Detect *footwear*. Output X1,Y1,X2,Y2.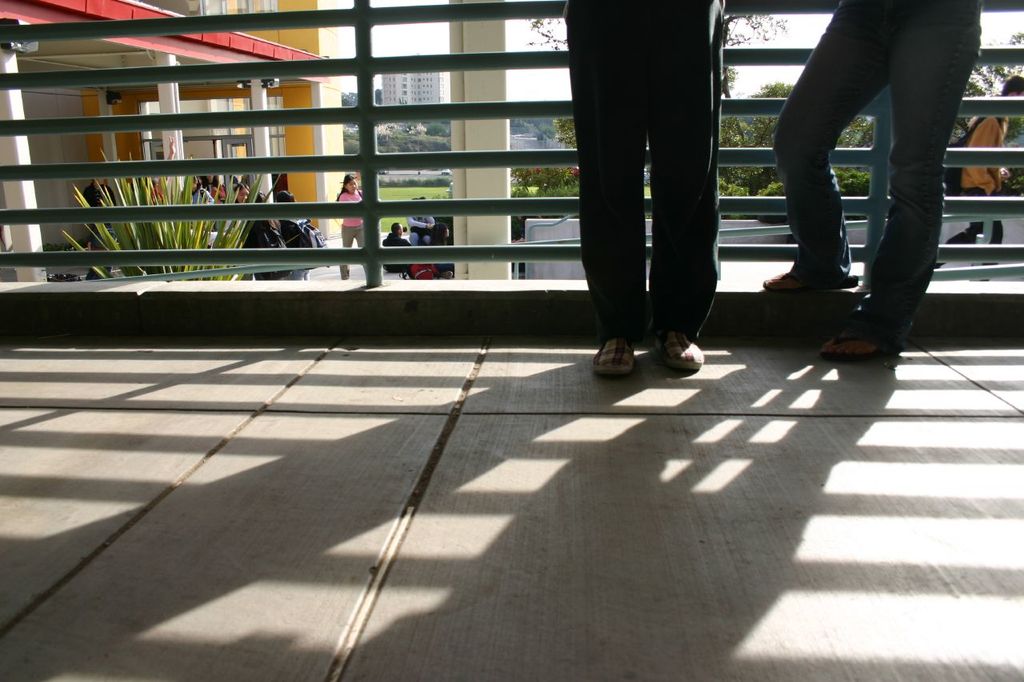
439,268,453,281.
